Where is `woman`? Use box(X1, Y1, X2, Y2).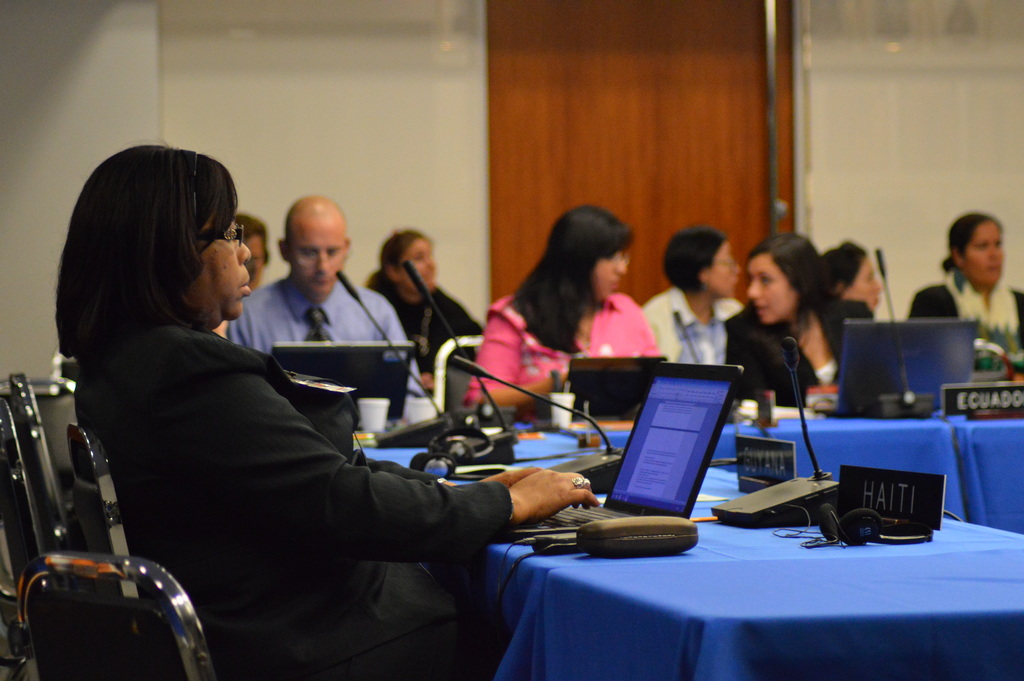
box(726, 233, 884, 410).
